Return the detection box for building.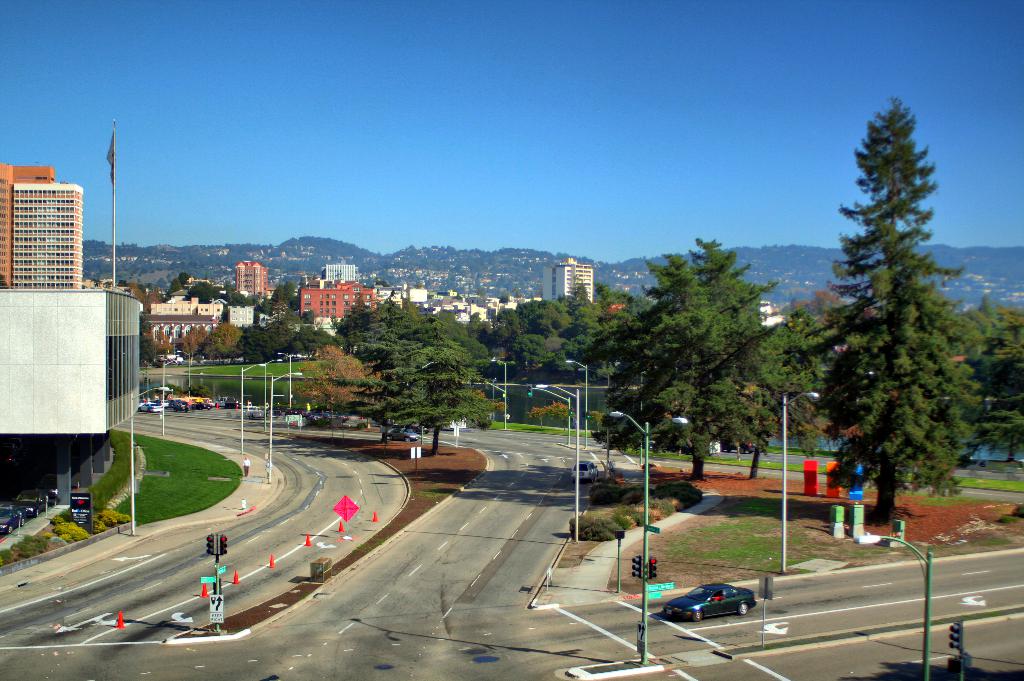
bbox(545, 259, 596, 304).
